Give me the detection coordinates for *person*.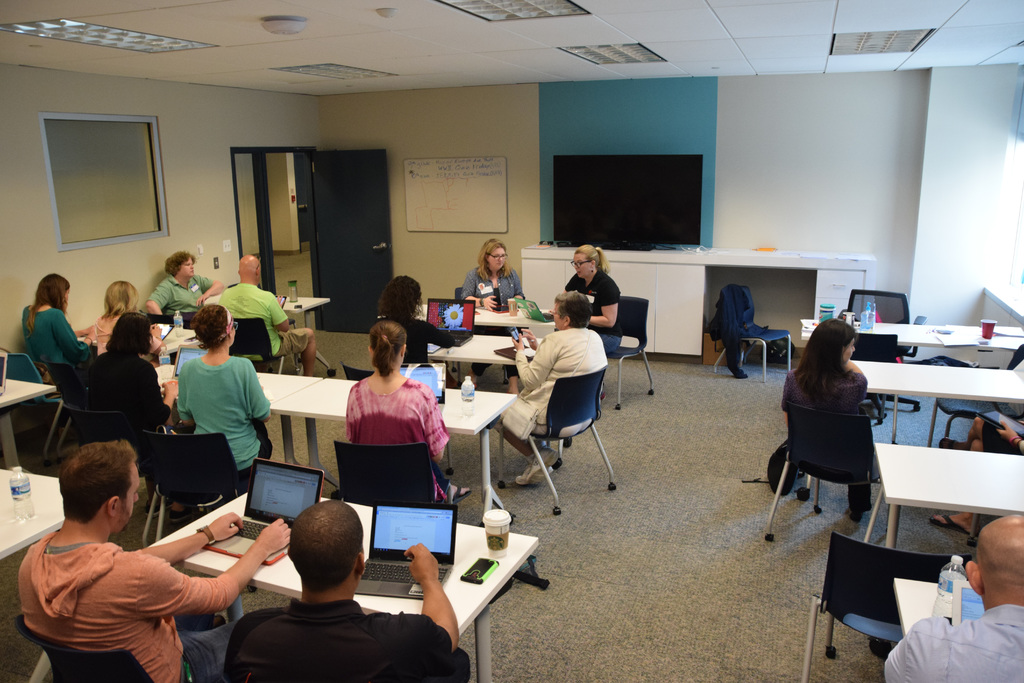
[left=225, top=499, right=468, bottom=682].
